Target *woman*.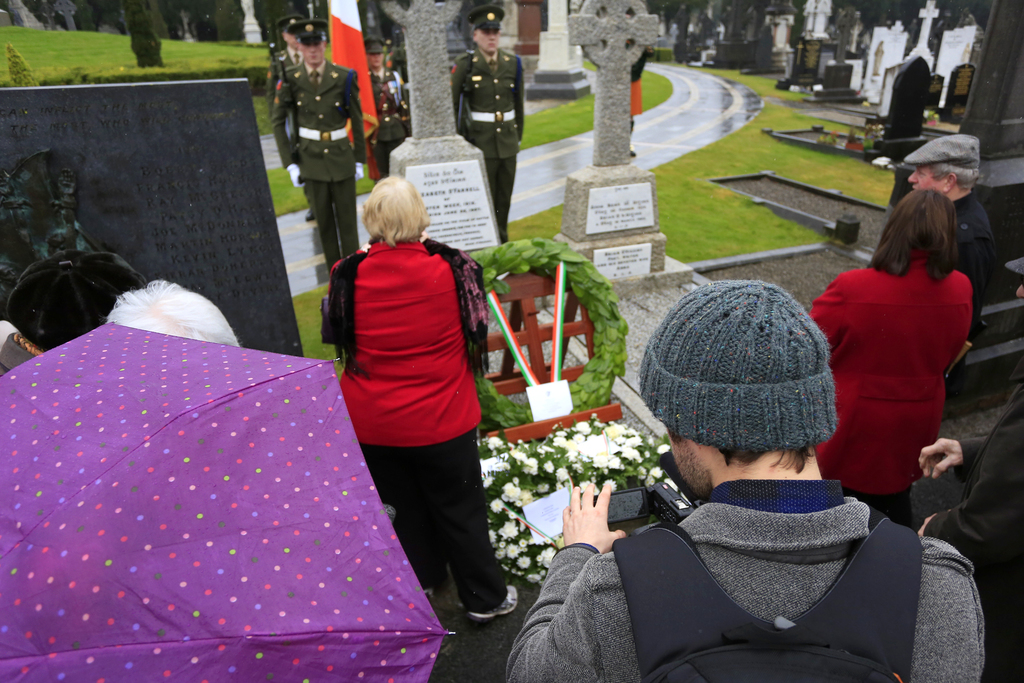
Target region: (316,155,509,627).
